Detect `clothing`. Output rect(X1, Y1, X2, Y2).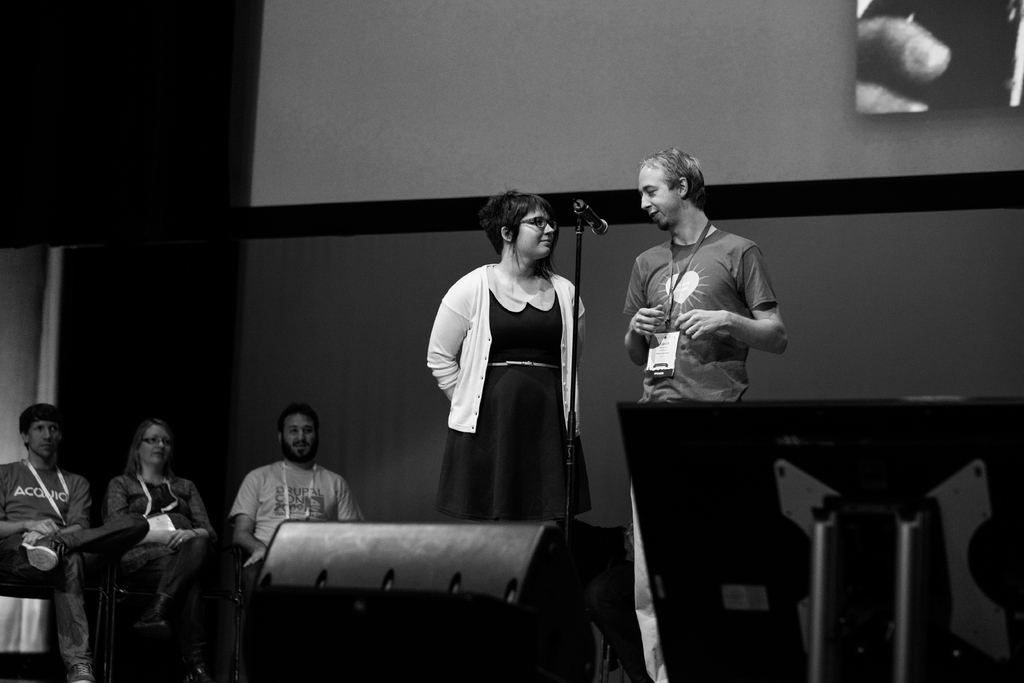
rect(104, 476, 215, 672).
